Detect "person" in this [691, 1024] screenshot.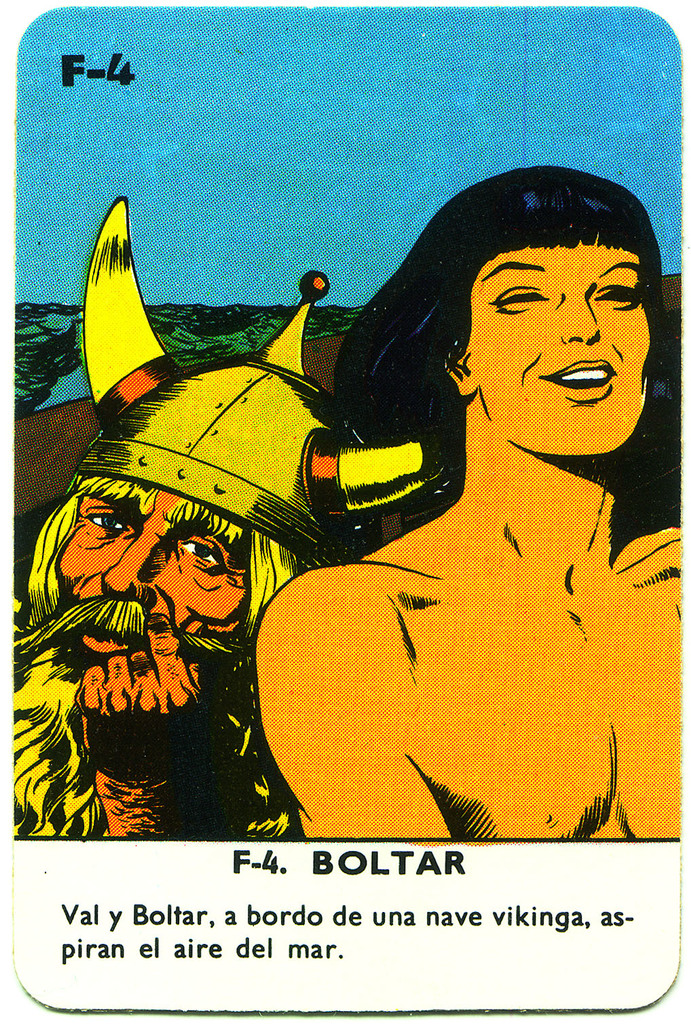
Detection: {"x1": 12, "y1": 196, "x2": 441, "y2": 841}.
